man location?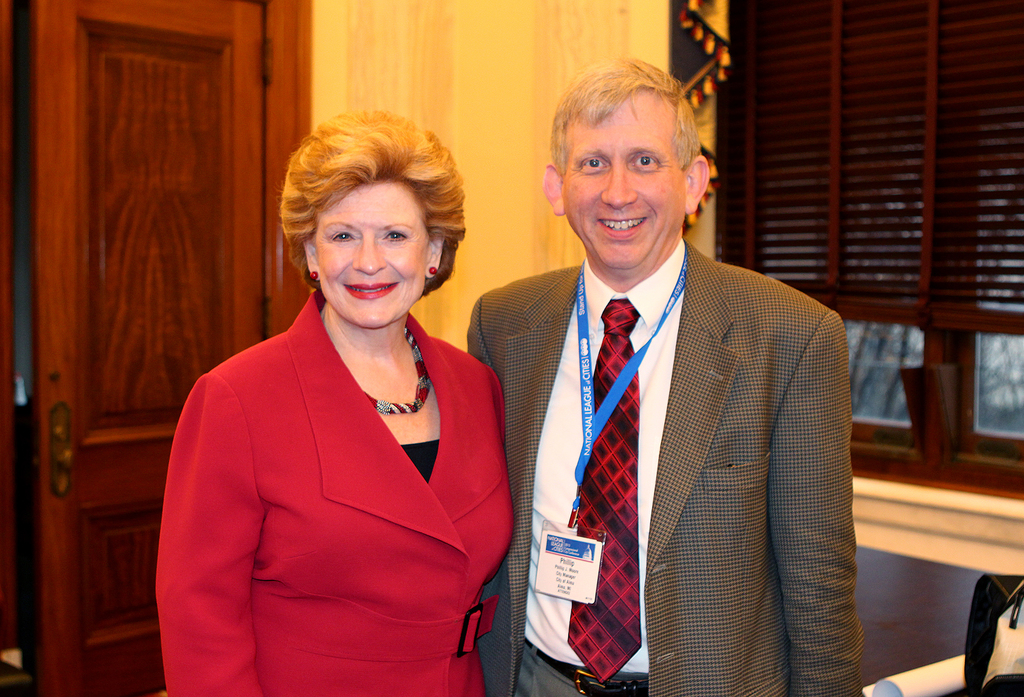
x1=462 y1=77 x2=867 y2=685
